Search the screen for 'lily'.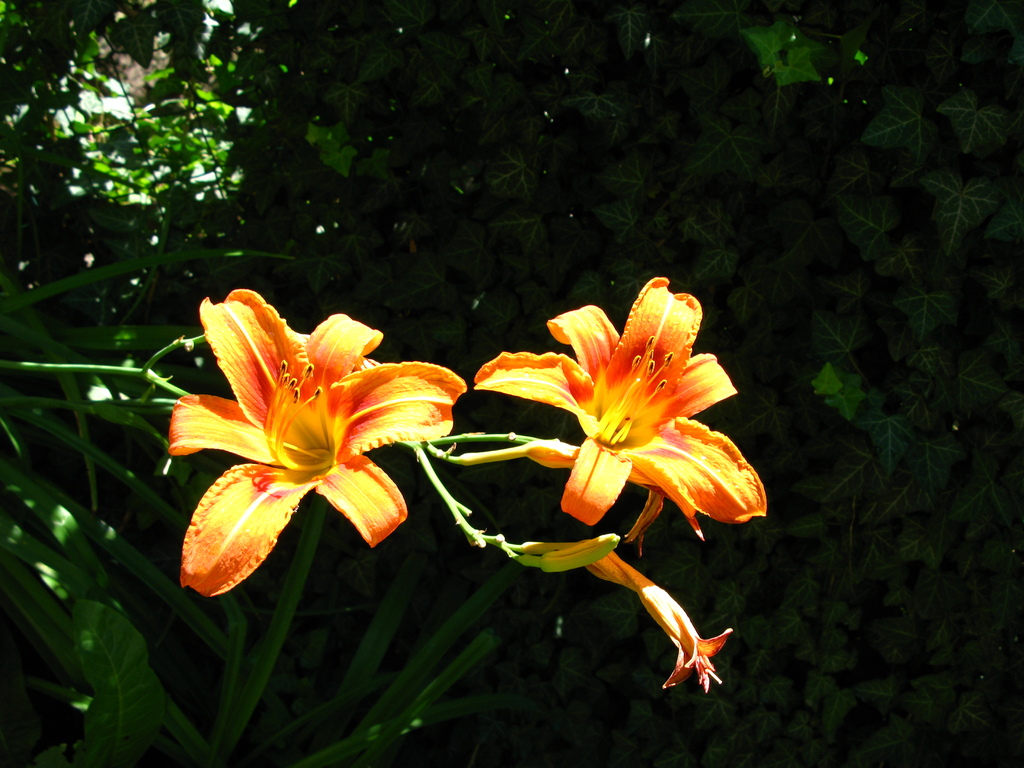
Found at Rect(166, 284, 468, 598).
